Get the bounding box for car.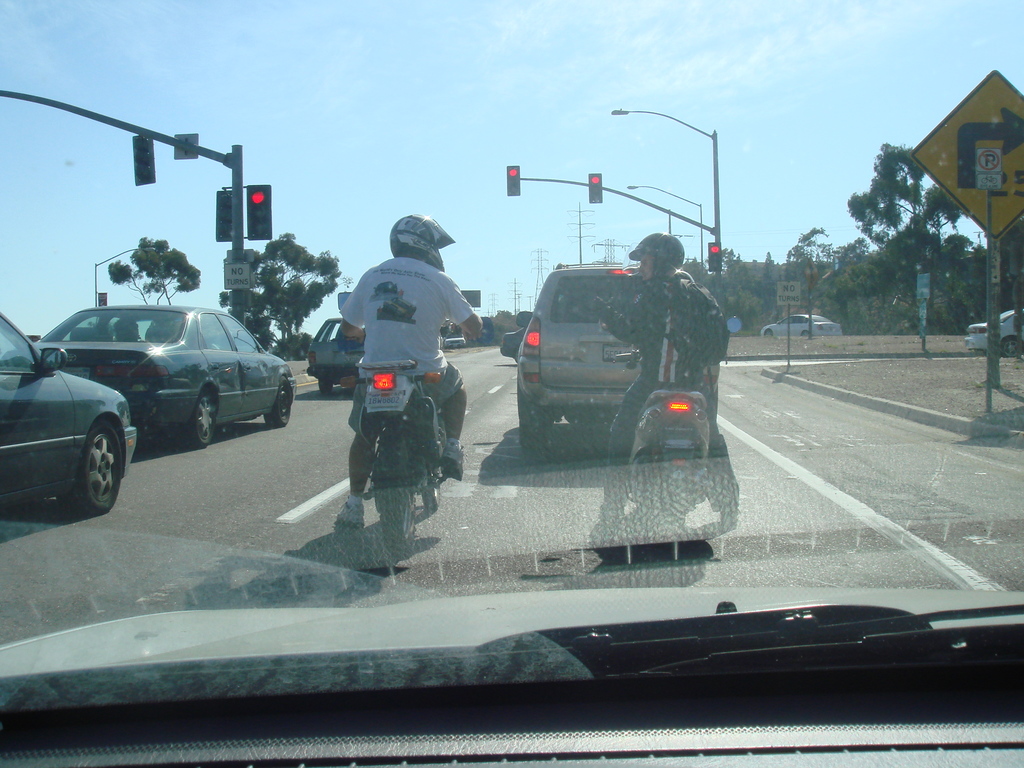
Rect(27, 304, 292, 447).
